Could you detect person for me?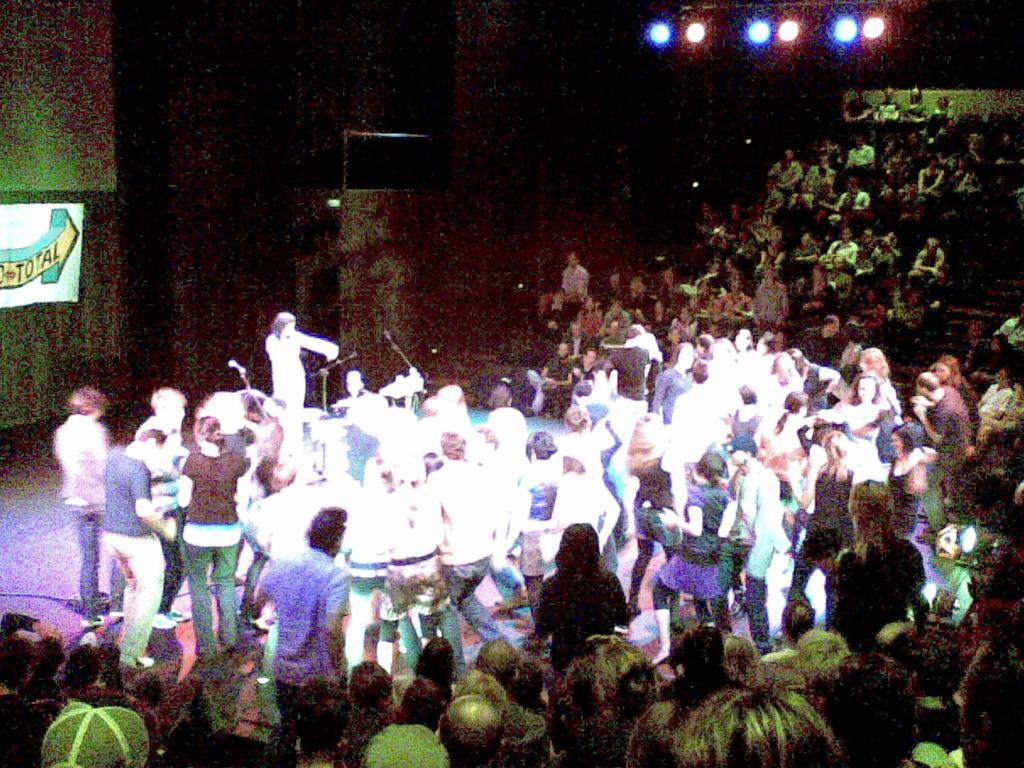
Detection result: select_region(632, 277, 653, 318).
